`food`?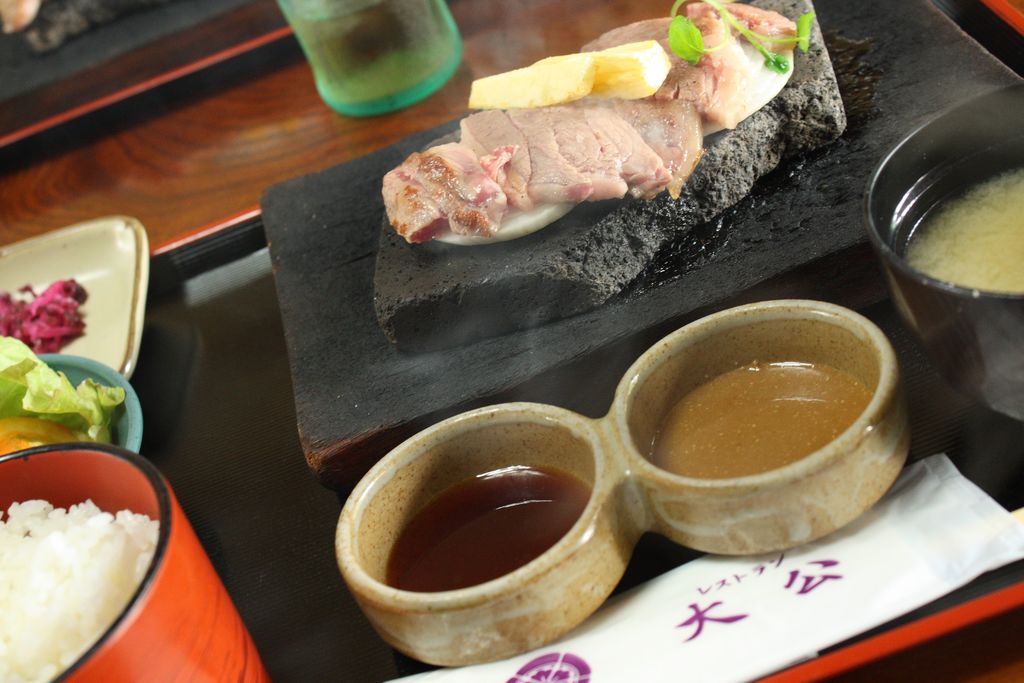
{"x1": 905, "y1": 165, "x2": 1023, "y2": 297}
